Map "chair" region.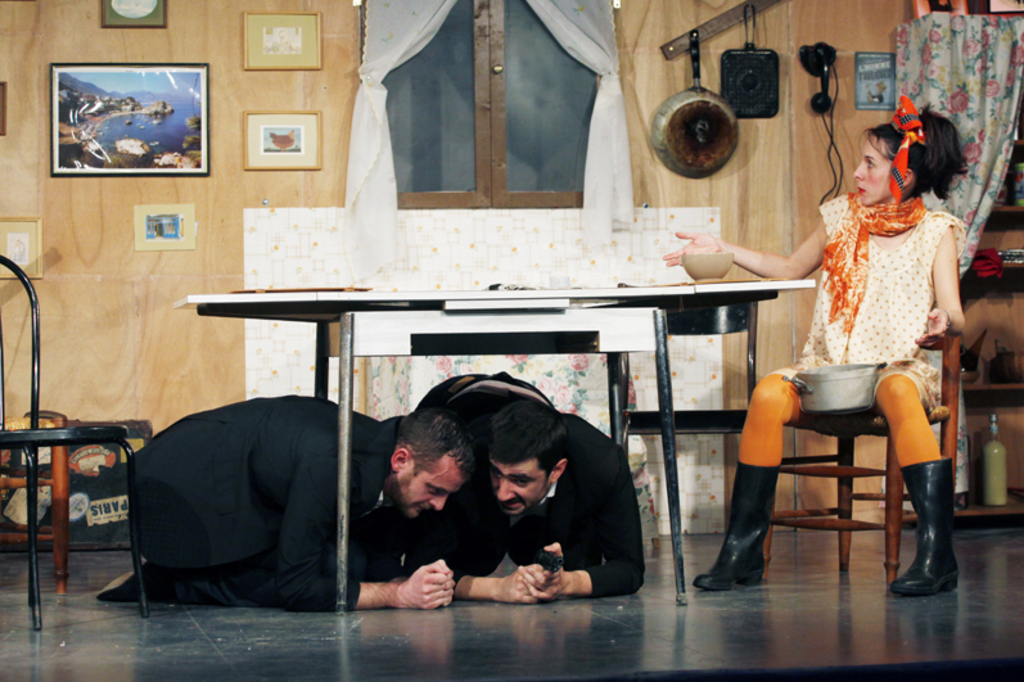
Mapped to 610/277/784/530.
